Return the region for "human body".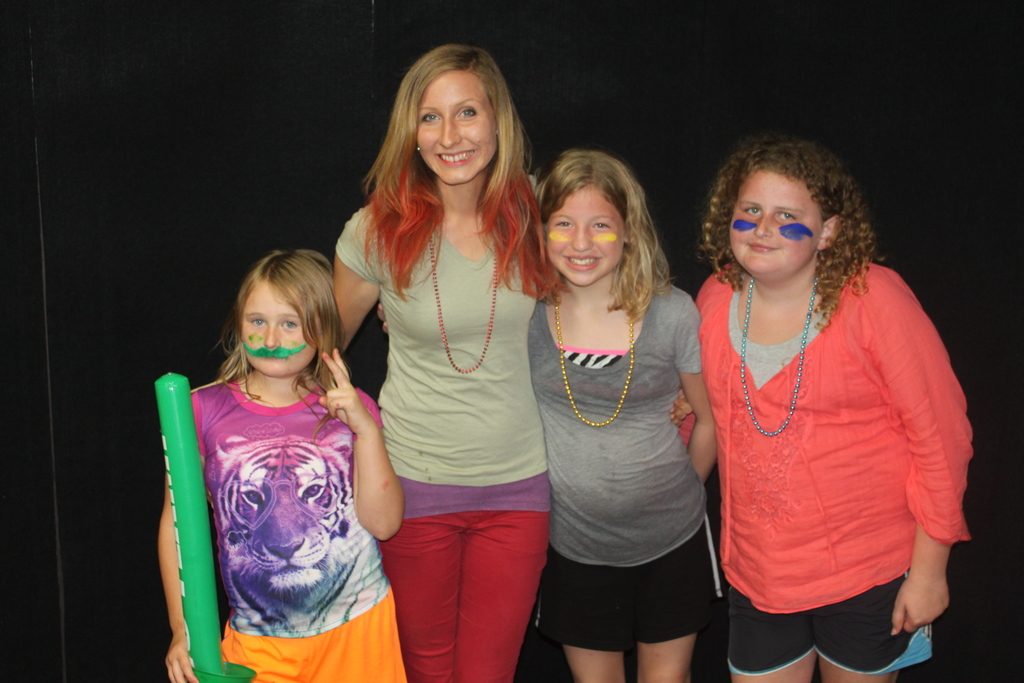
crop(660, 124, 955, 682).
